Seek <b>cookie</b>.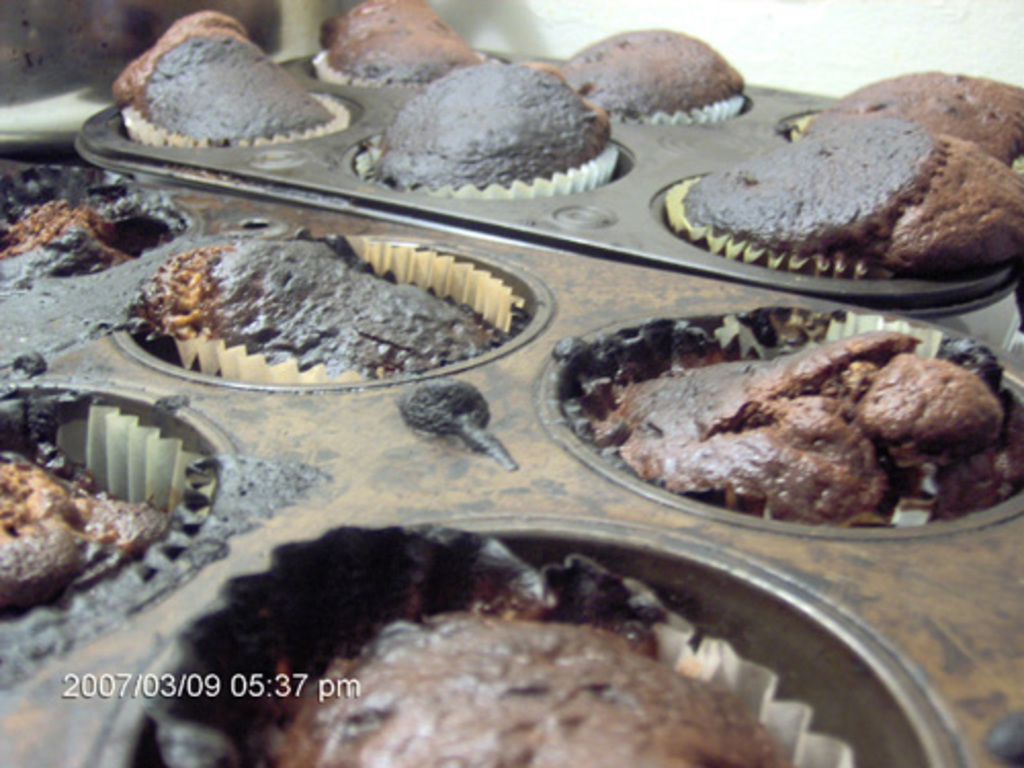
(0,438,176,614).
